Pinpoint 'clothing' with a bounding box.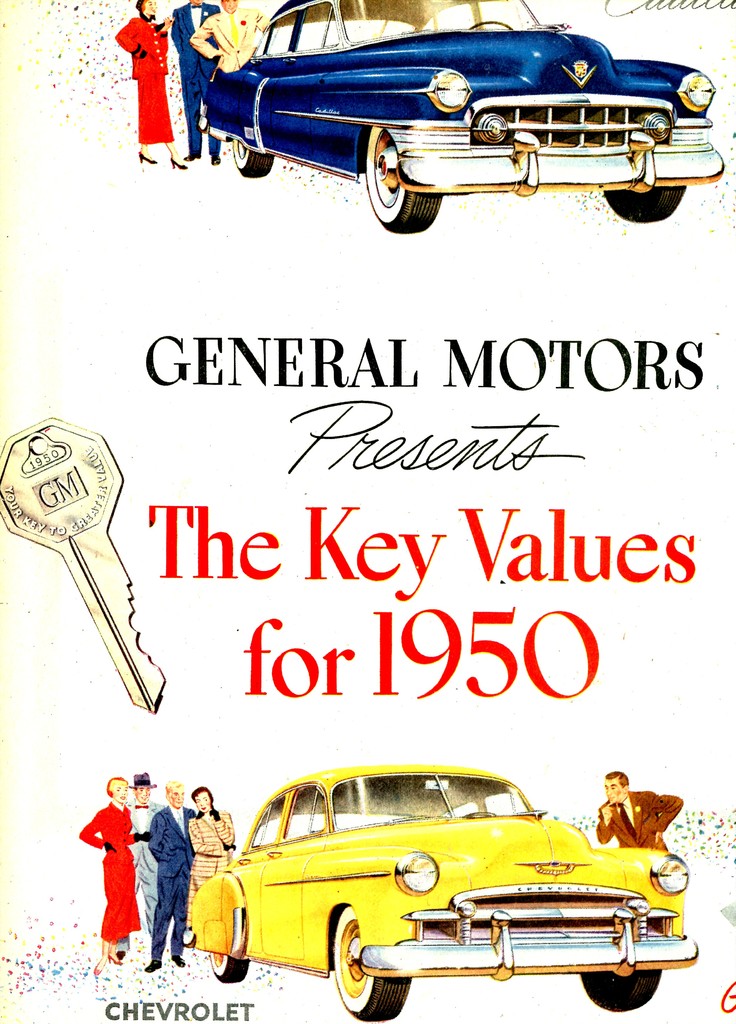
[x1=169, y1=4, x2=222, y2=158].
